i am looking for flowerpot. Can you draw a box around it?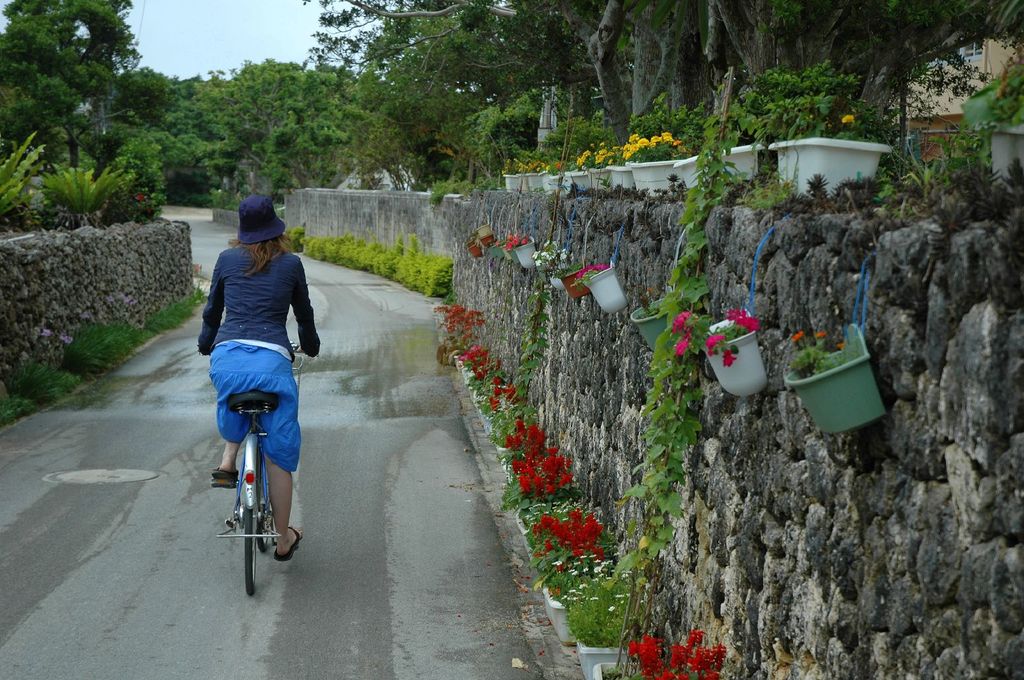
Sure, the bounding box is crop(594, 658, 626, 679).
